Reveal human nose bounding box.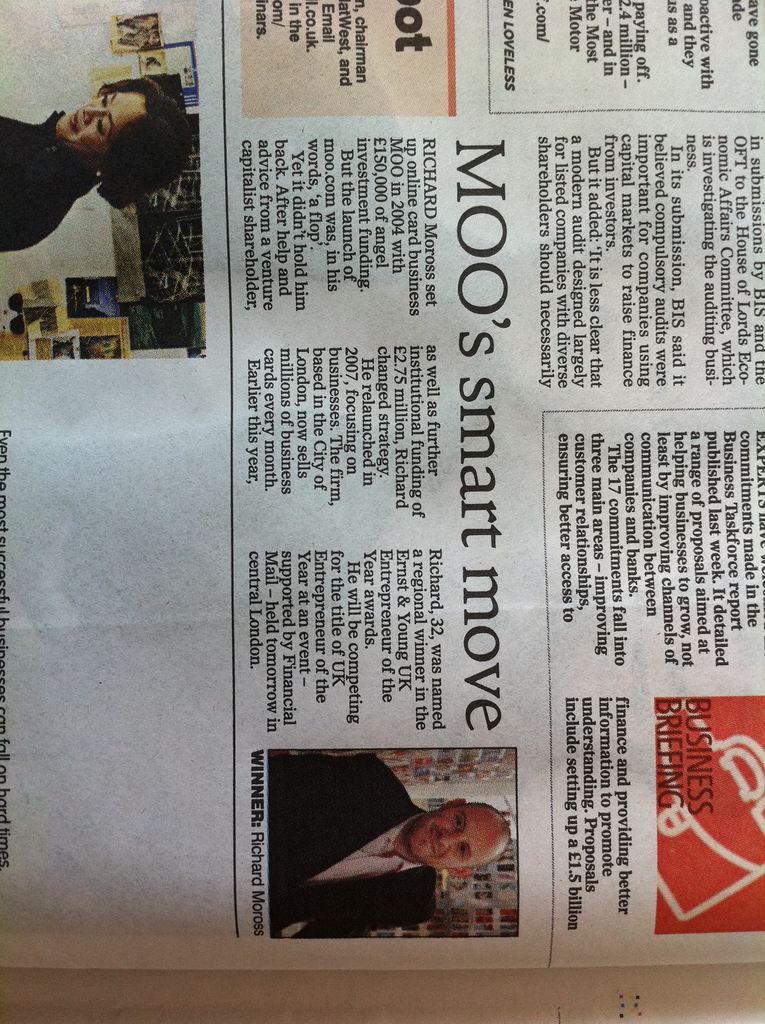
Revealed: box(437, 833, 462, 852).
